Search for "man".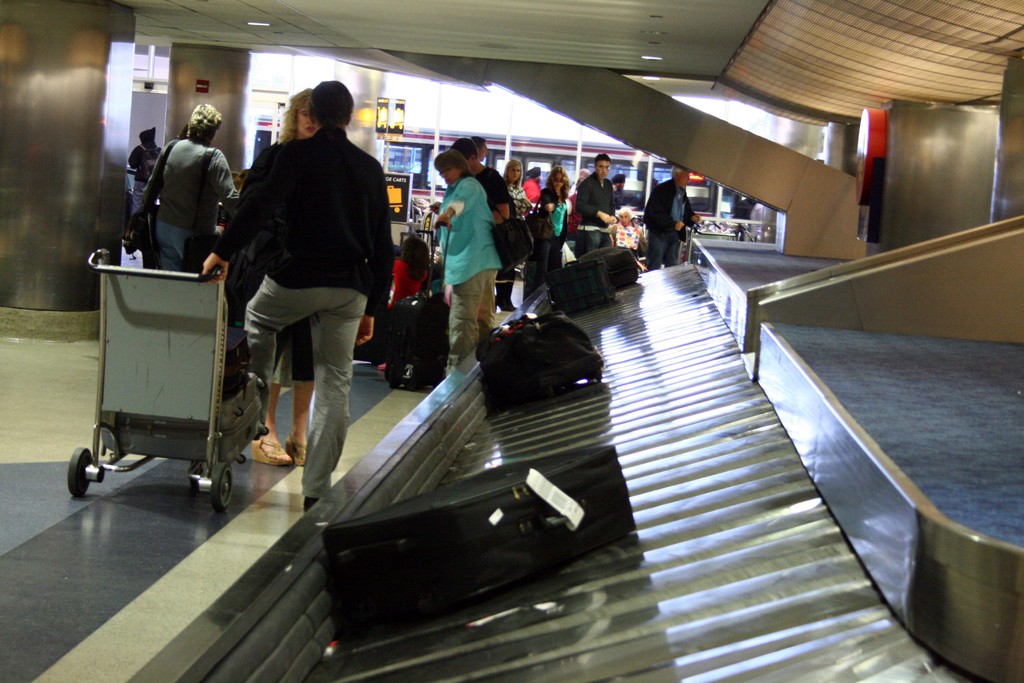
Found at (643, 166, 700, 270).
